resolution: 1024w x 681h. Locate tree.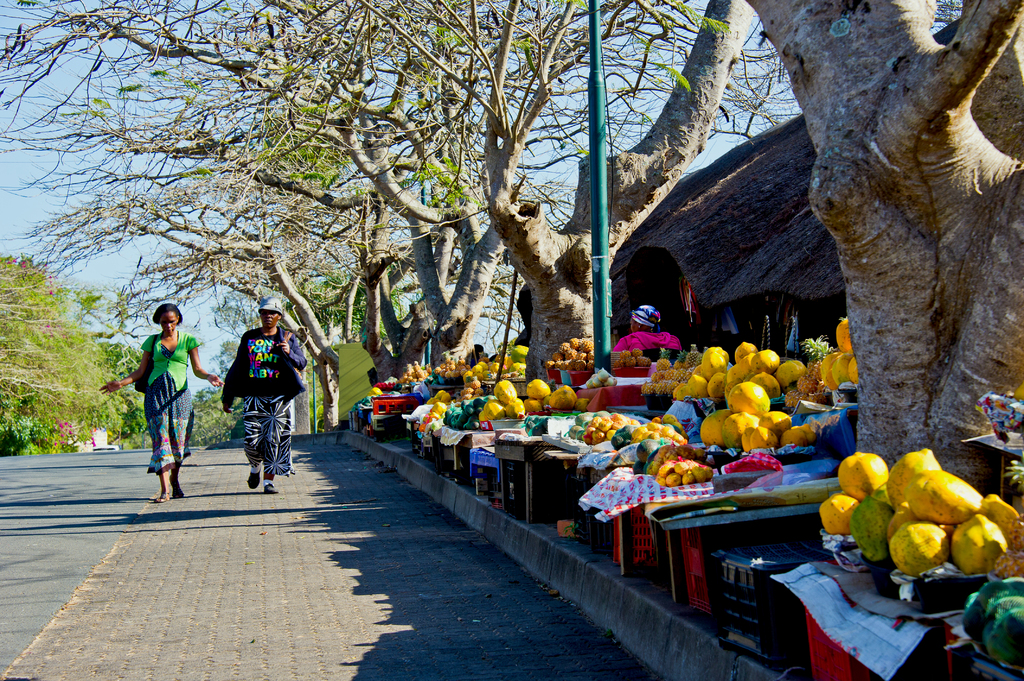
bbox(0, 383, 52, 450).
